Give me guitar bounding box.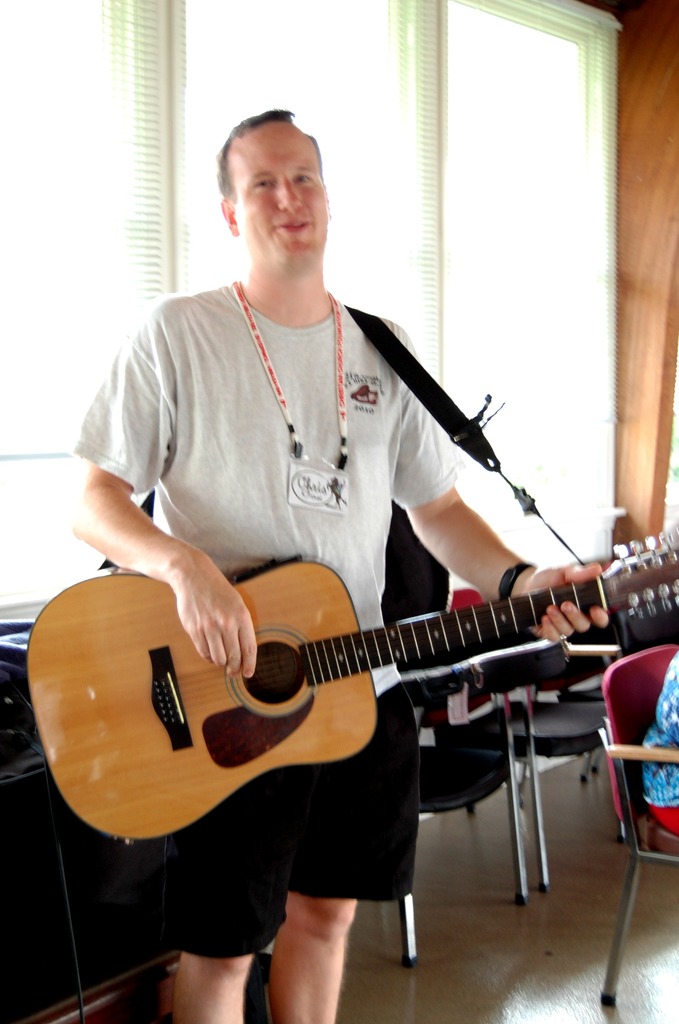
20:532:678:854.
